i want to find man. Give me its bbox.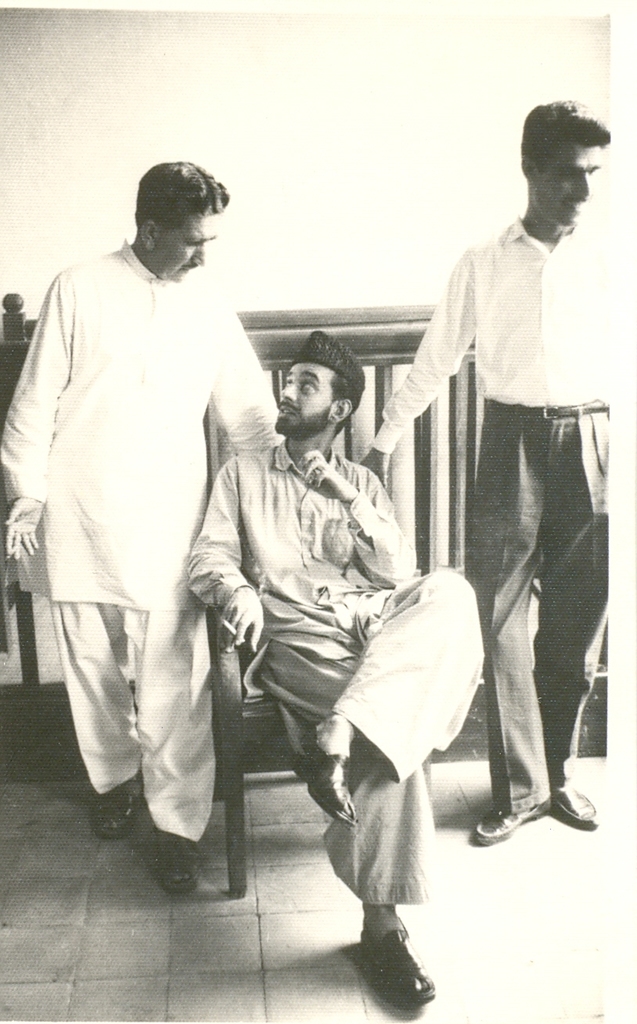
box(354, 85, 620, 848).
